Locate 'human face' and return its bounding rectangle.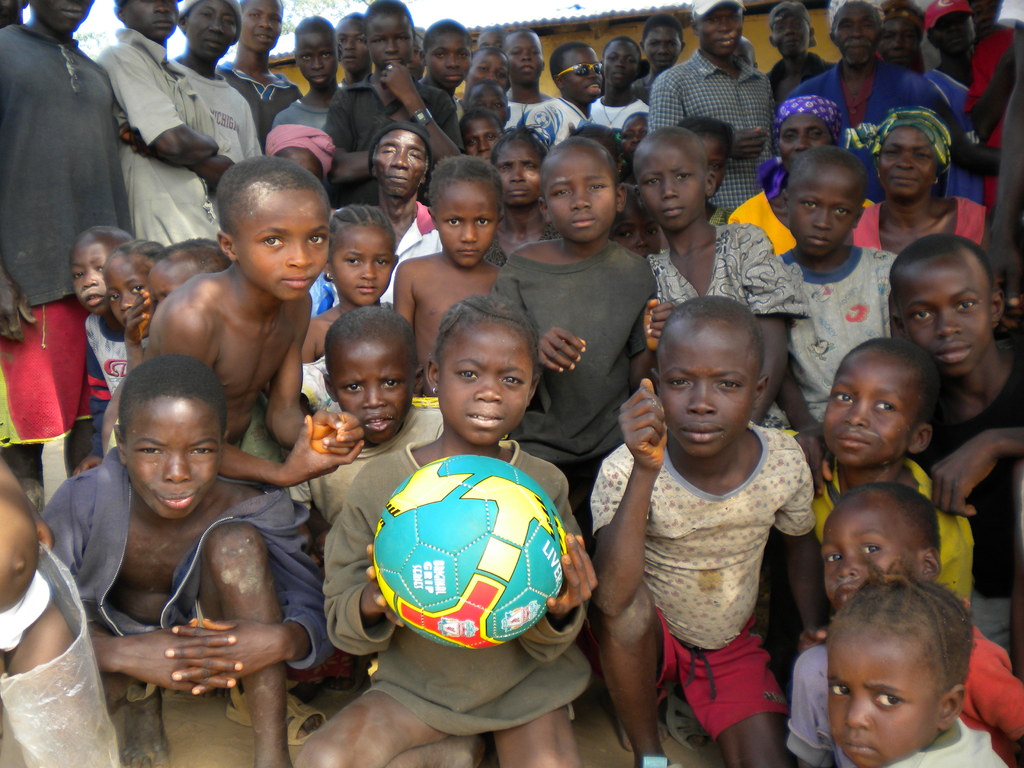
x1=183, y1=4, x2=234, y2=59.
